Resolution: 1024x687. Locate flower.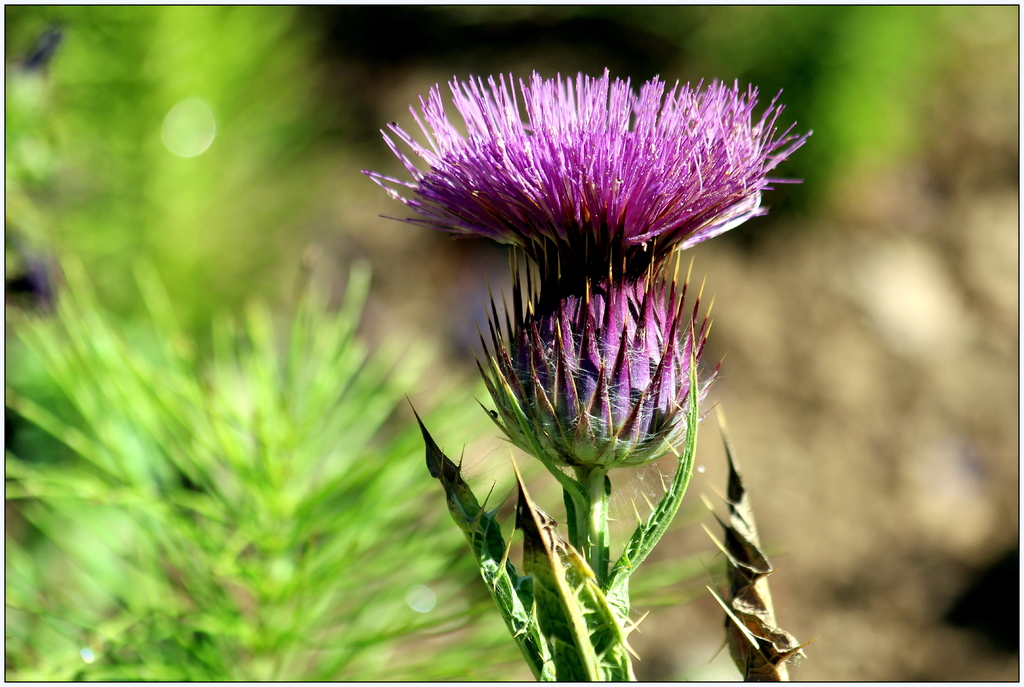
[left=358, top=65, right=812, bottom=282].
